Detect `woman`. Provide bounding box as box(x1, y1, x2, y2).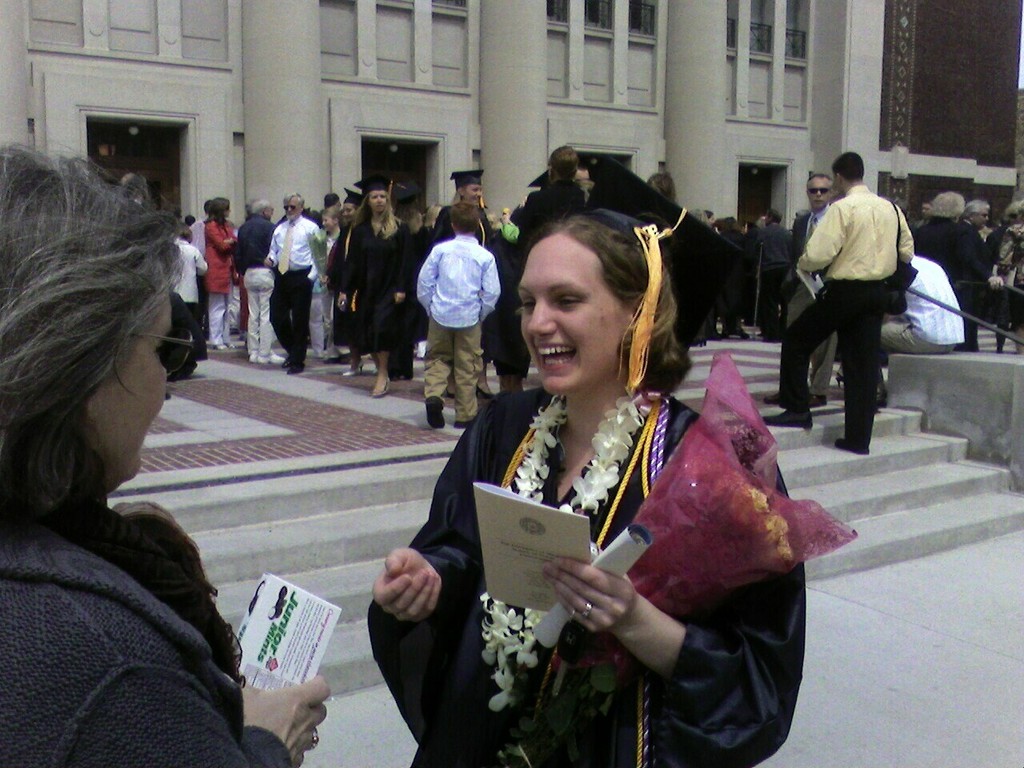
box(429, 173, 498, 394).
